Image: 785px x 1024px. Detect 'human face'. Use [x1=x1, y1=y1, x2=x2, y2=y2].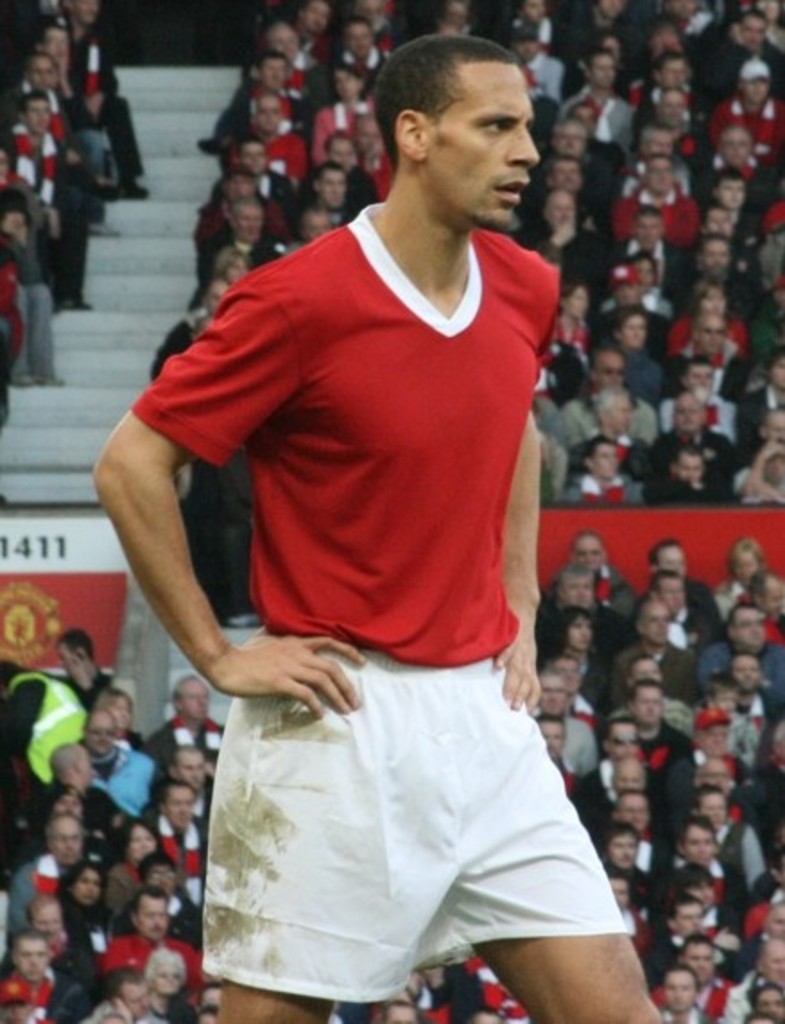
[x1=758, y1=454, x2=783, y2=486].
